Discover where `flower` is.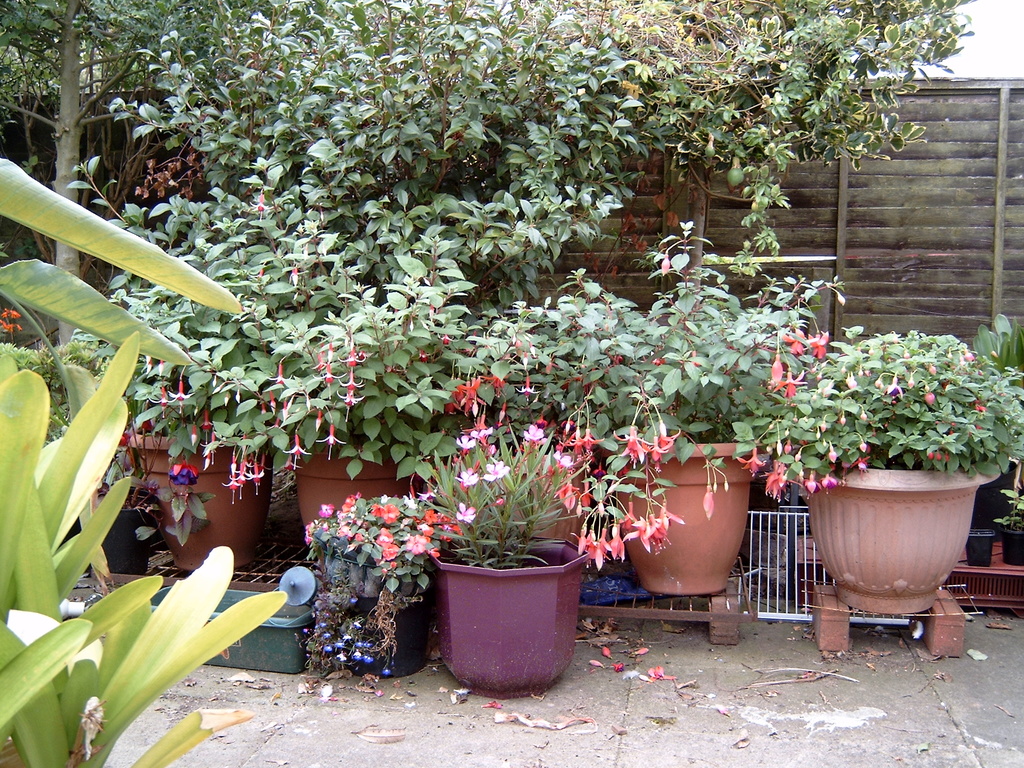
Discovered at pyautogui.locateOnScreen(167, 372, 196, 412).
